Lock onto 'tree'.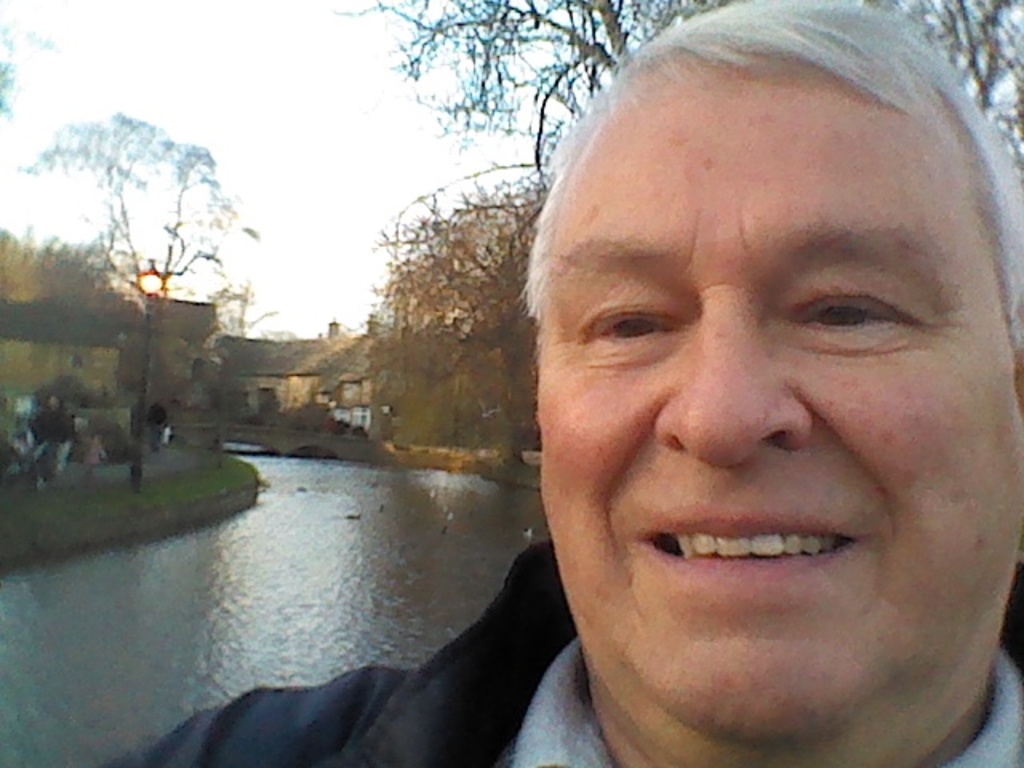
Locked: x1=341, y1=0, x2=741, y2=258.
